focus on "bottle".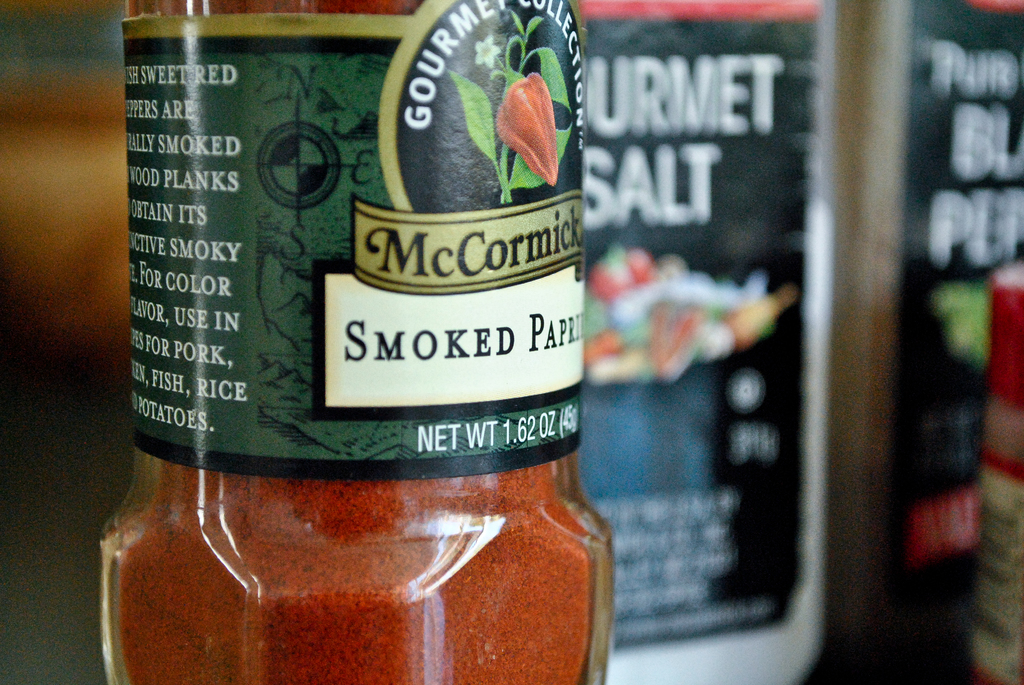
Focused at (x1=980, y1=239, x2=1023, y2=684).
